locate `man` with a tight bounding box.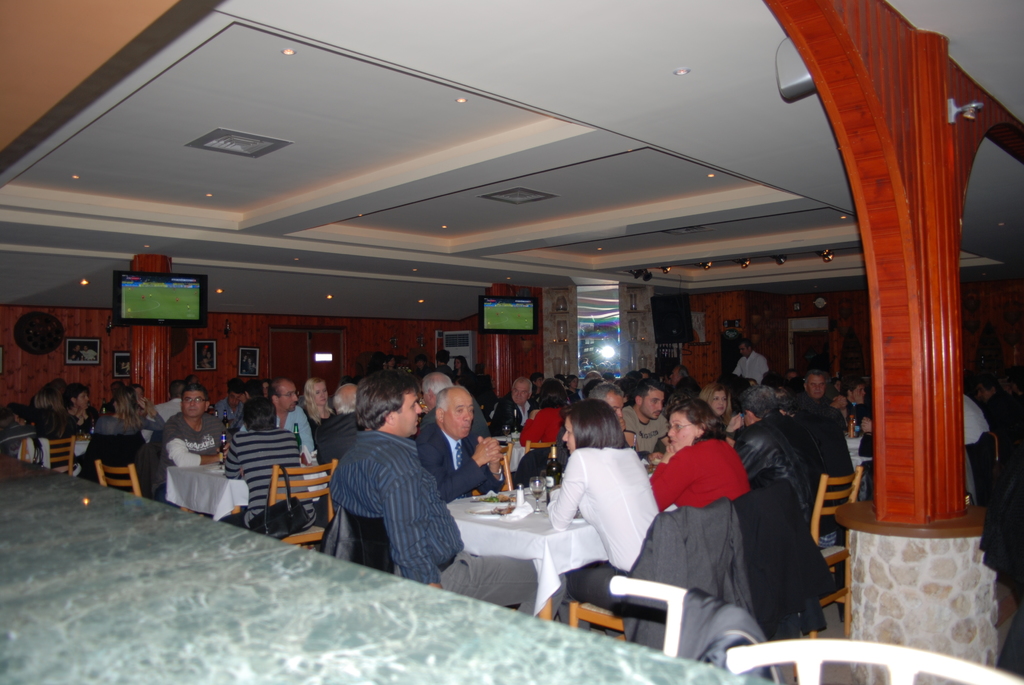
<region>213, 377, 244, 425</region>.
